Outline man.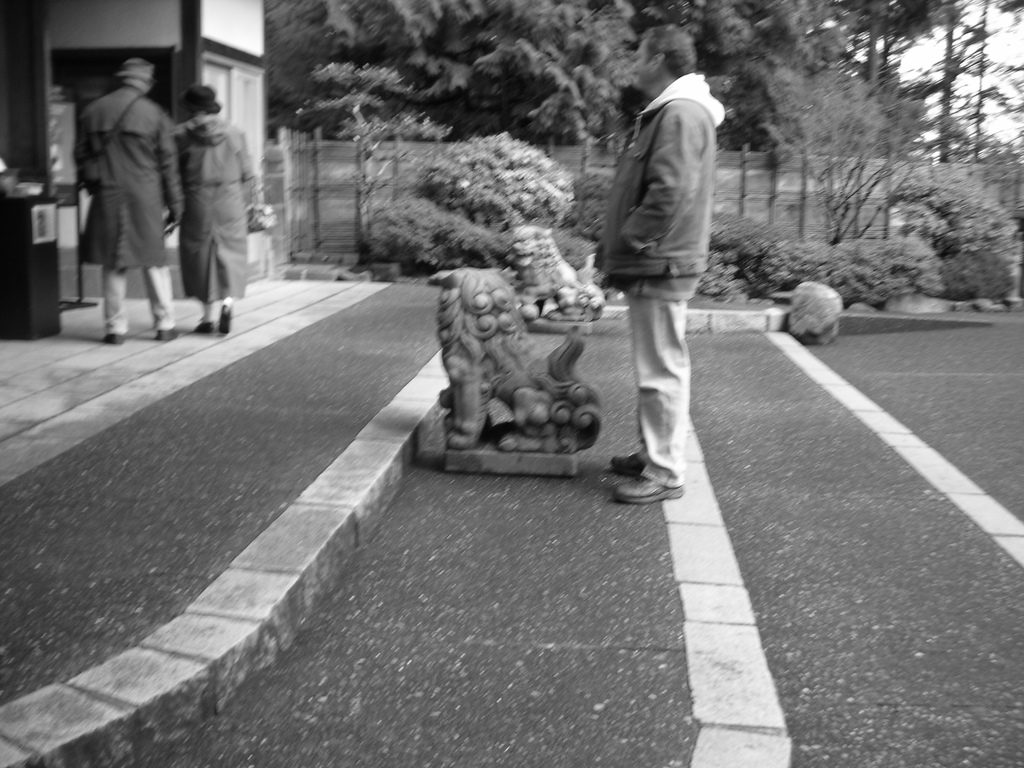
Outline: l=591, t=24, r=737, b=502.
